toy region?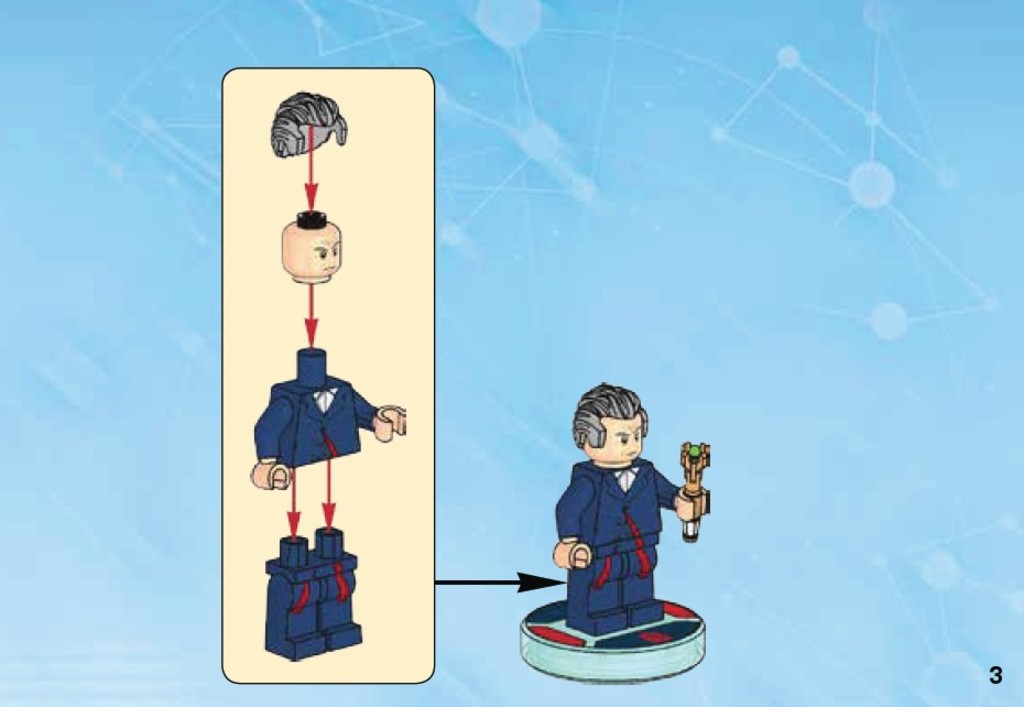
[x1=241, y1=88, x2=411, y2=666]
